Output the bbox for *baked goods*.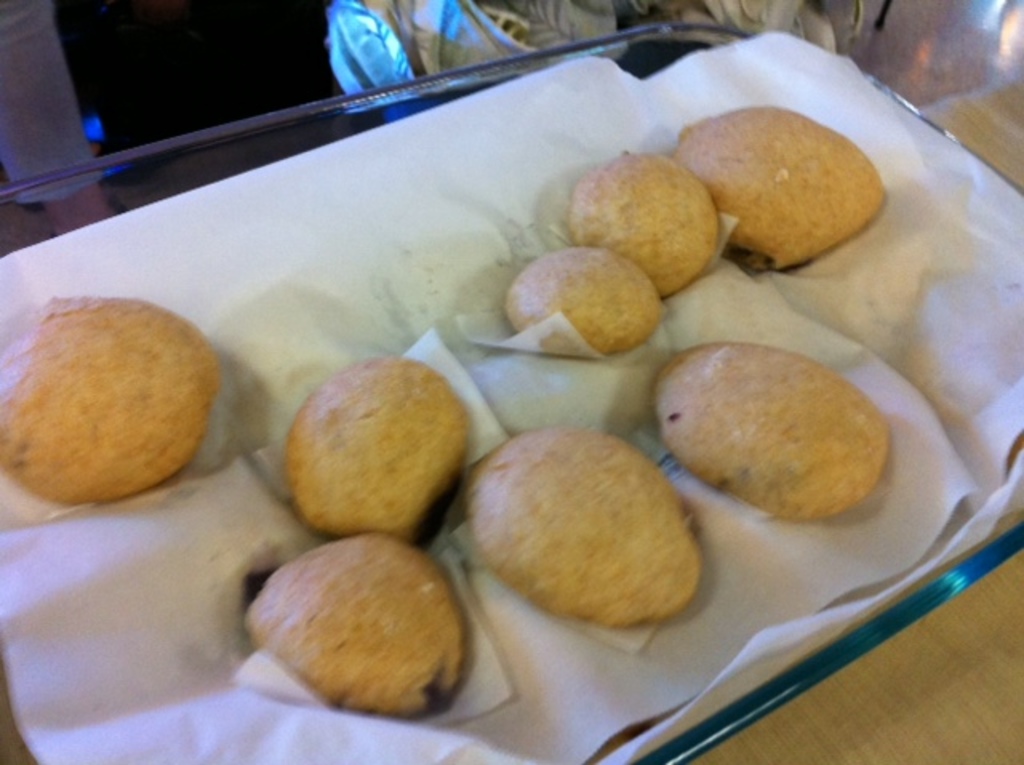
left=565, top=150, right=712, bottom=298.
